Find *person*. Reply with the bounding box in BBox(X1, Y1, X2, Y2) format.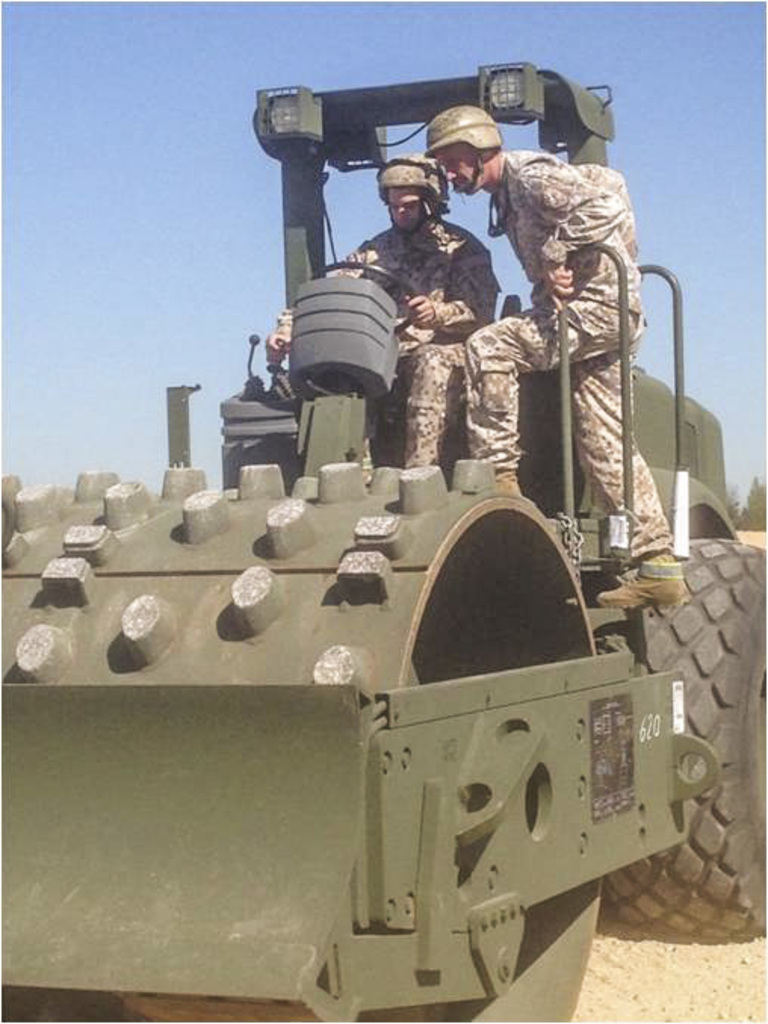
BBox(426, 107, 691, 613).
